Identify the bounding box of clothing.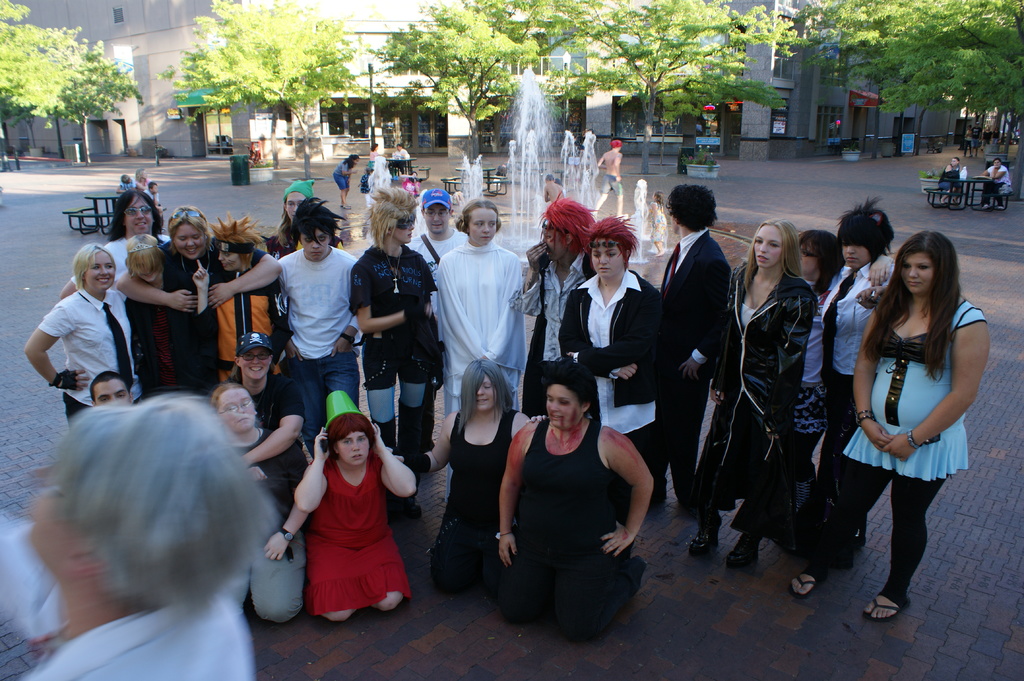
[left=358, top=173, right=368, bottom=203].
